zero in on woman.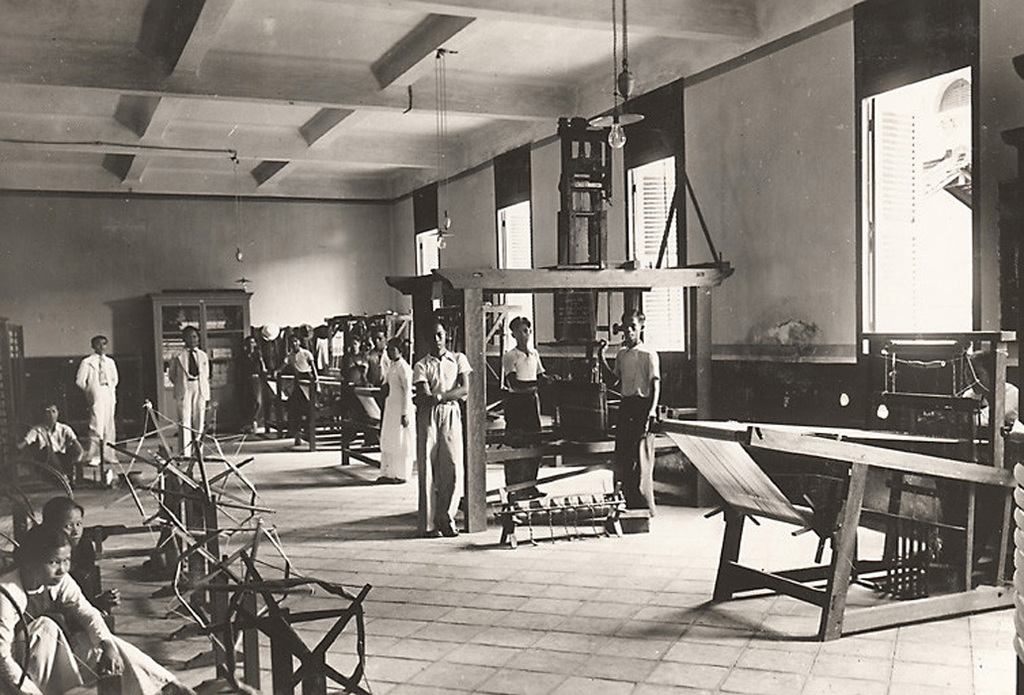
Zeroed in: rect(0, 525, 122, 694).
